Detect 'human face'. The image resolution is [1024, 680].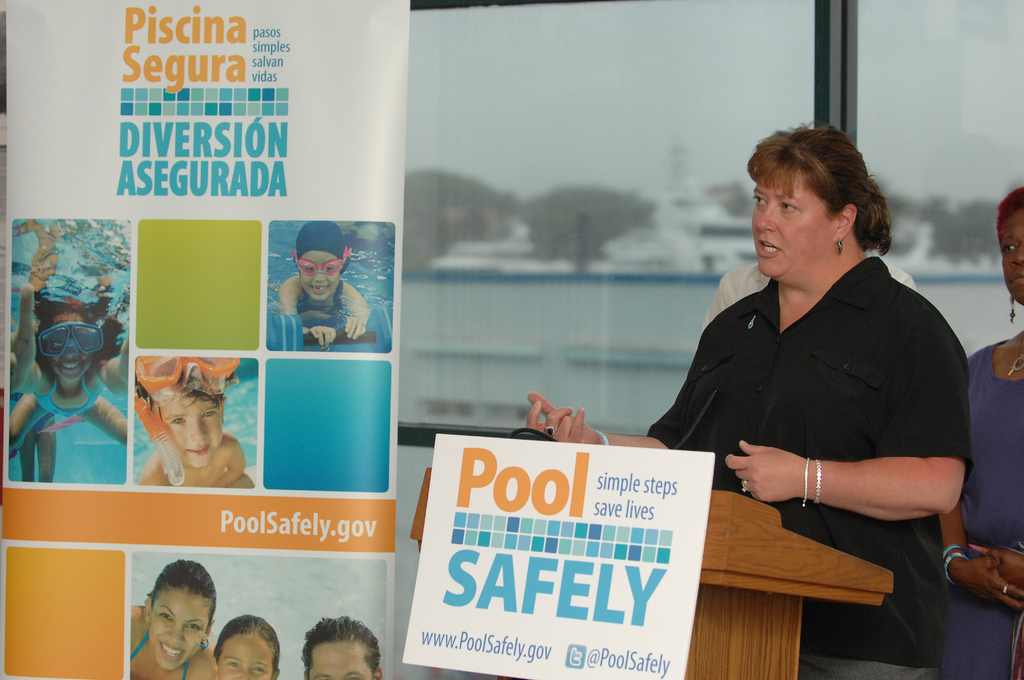
select_region(154, 590, 202, 671).
